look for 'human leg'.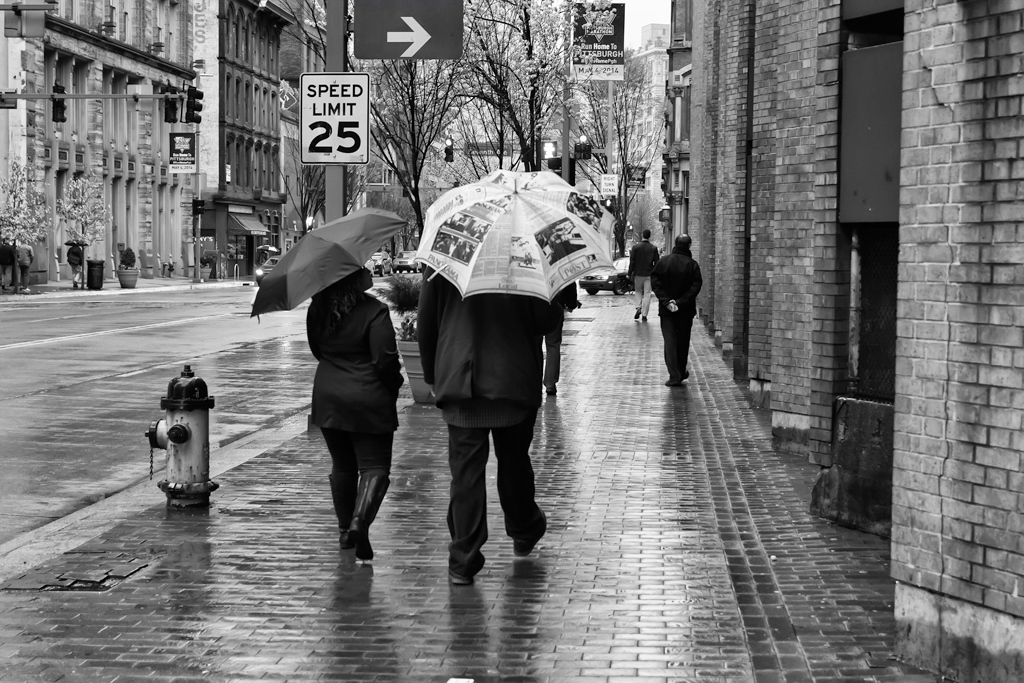
Found: 449, 426, 491, 585.
